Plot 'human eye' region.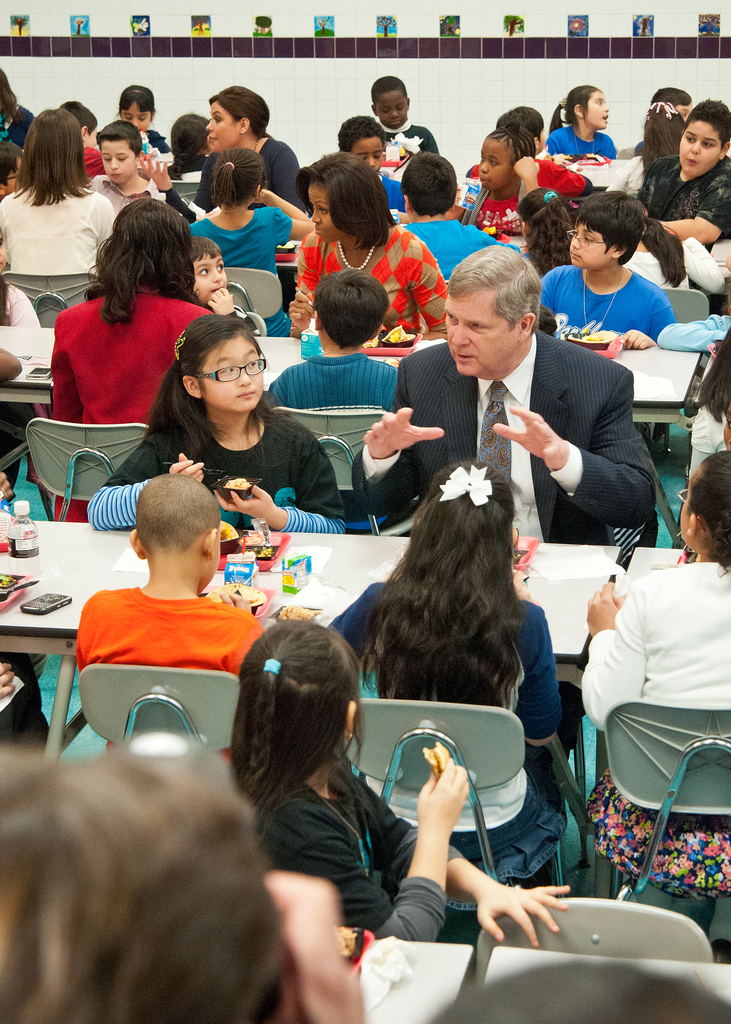
Plotted at <region>216, 262, 223, 273</region>.
